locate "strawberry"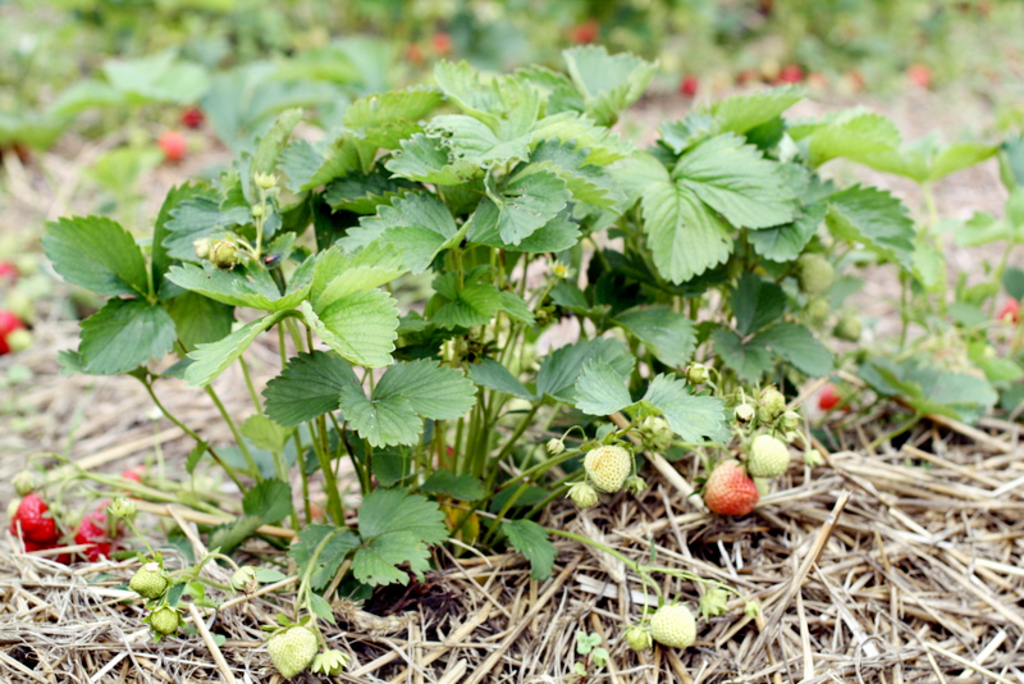
bbox=[268, 623, 321, 683]
